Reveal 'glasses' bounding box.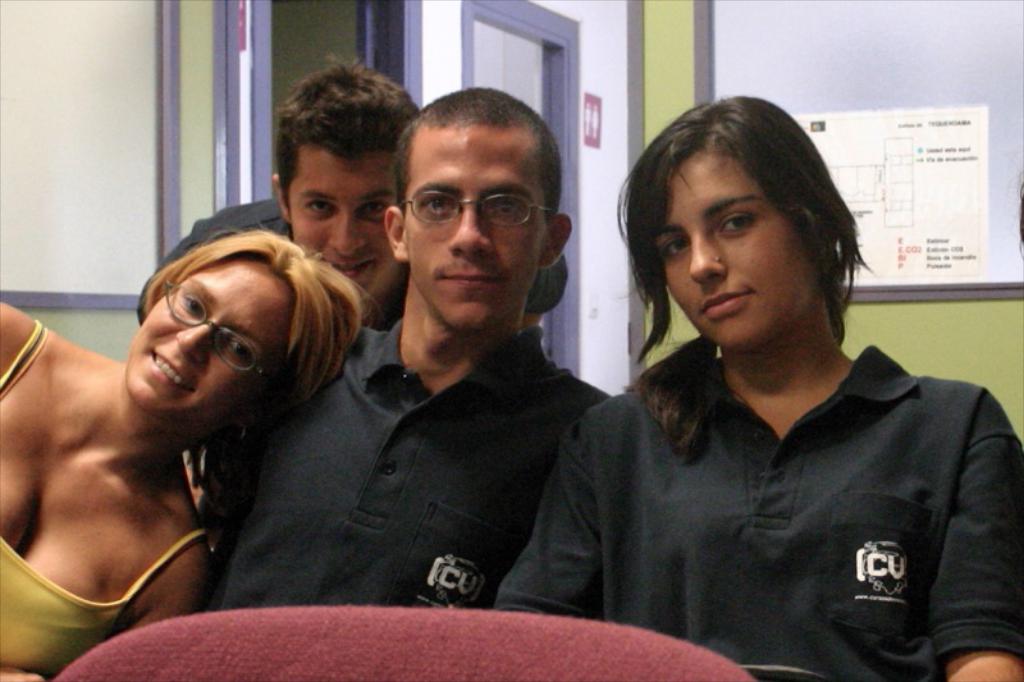
Revealed: box=[164, 284, 278, 380].
